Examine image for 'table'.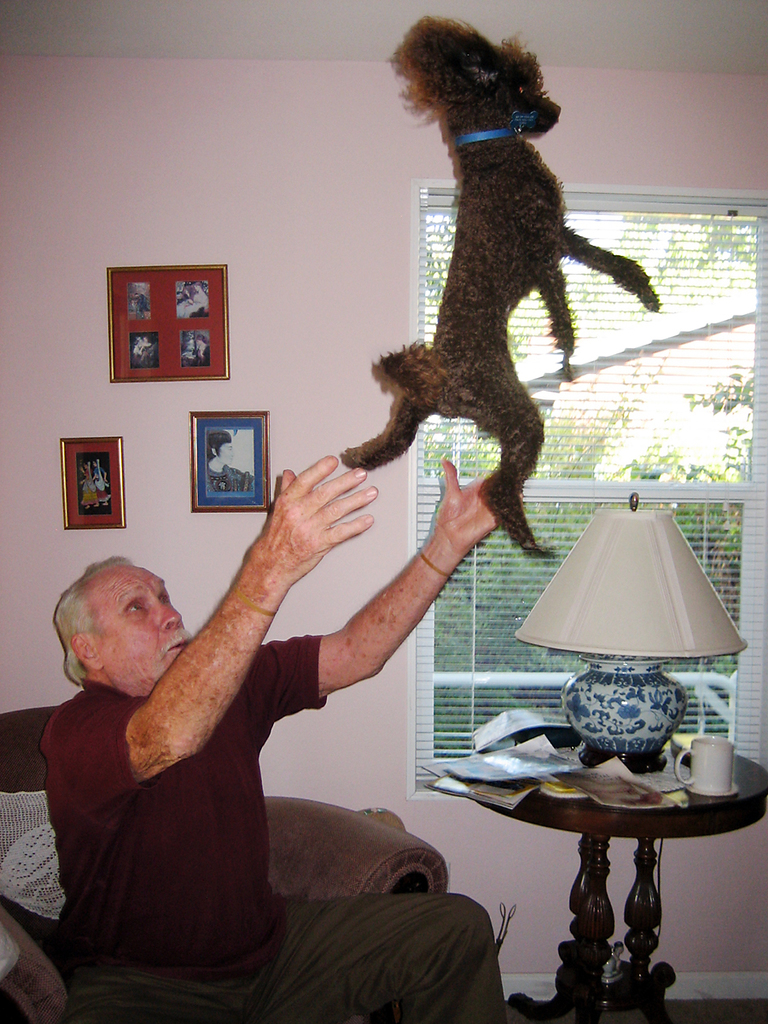
Examination result: x1=456, y1=719, x2=760, y2=997.
